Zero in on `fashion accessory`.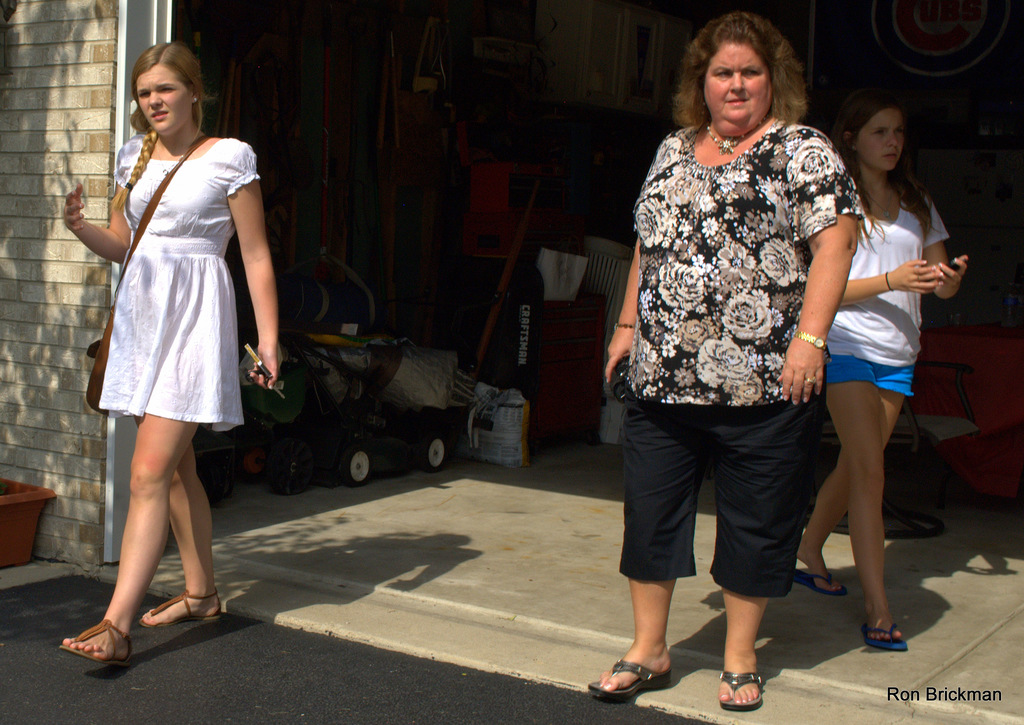
Zeroed in: <region>192, 94, 198, 103</region>.
